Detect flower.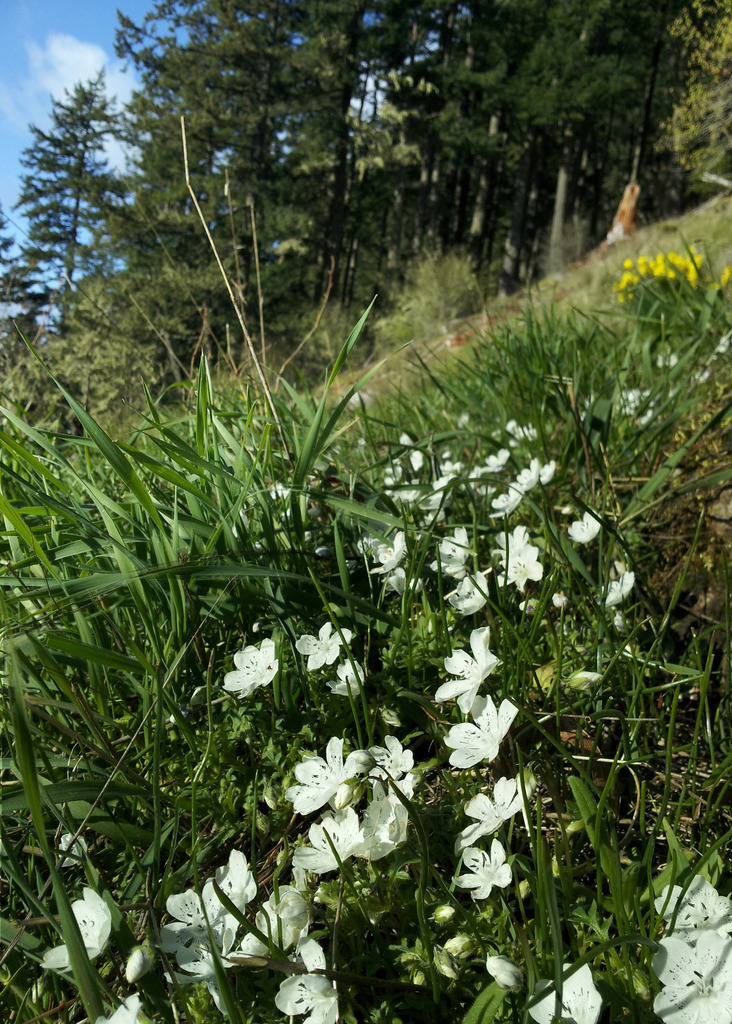
Detected at 40/888/112/975.
